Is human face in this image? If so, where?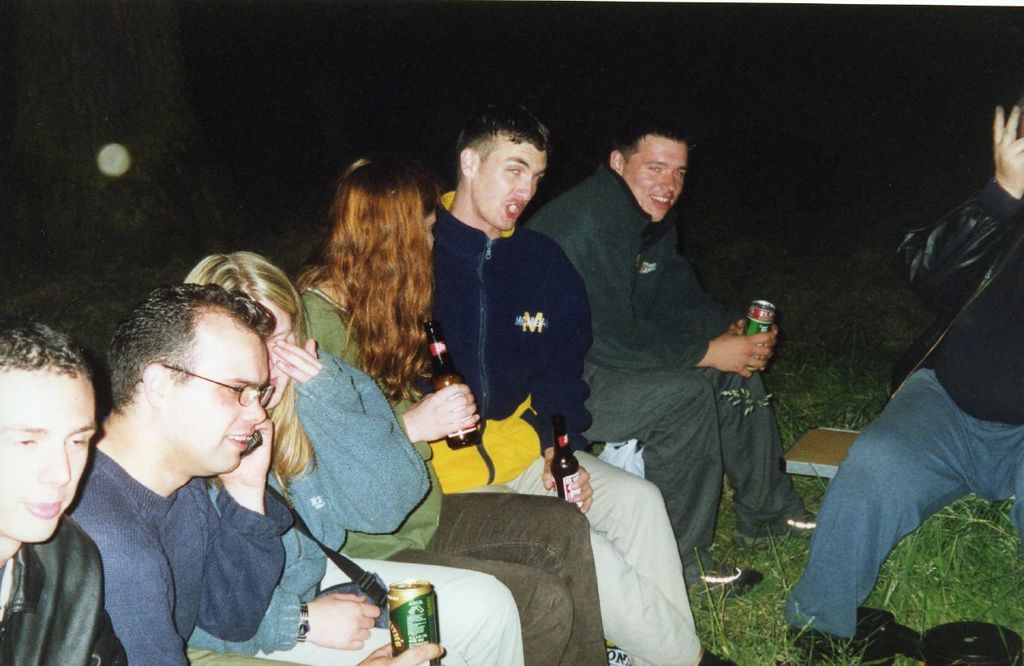
Yes, at [262,297,298,409].
